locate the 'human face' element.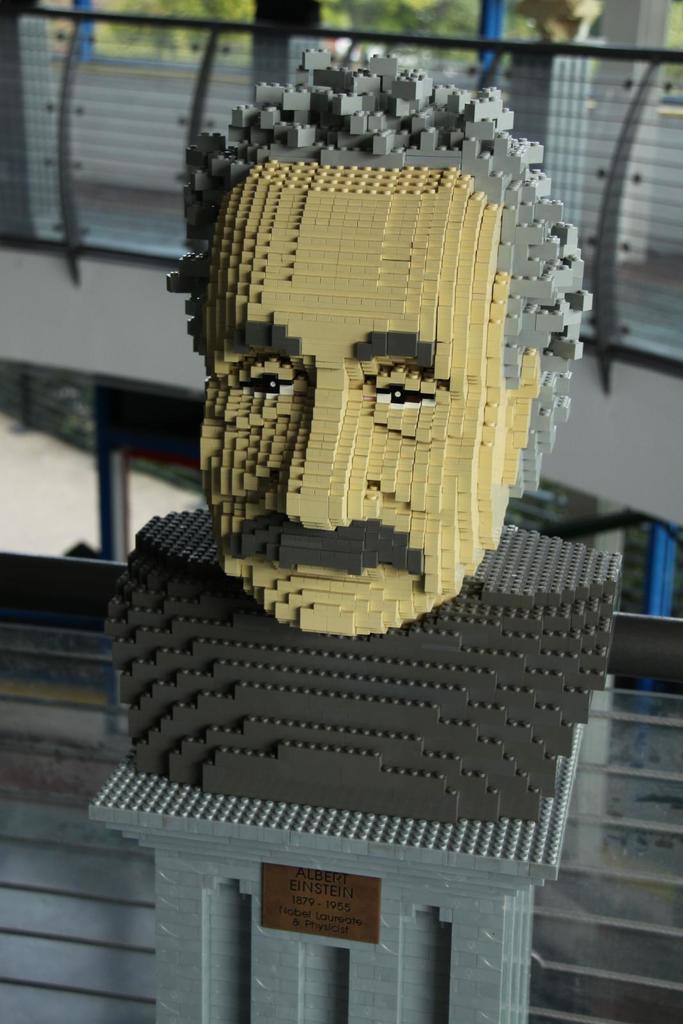
Element bbox: bbox=(197, 160, 515, 638).
